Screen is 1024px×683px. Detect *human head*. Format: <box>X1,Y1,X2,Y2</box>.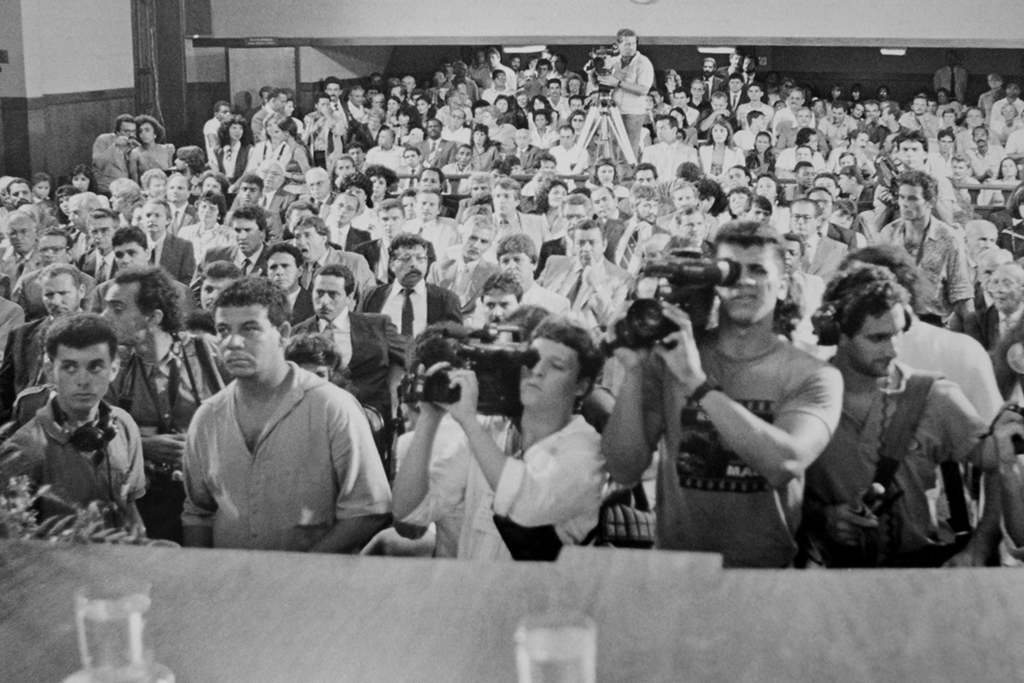
<box>538,152,555,175</box>.
